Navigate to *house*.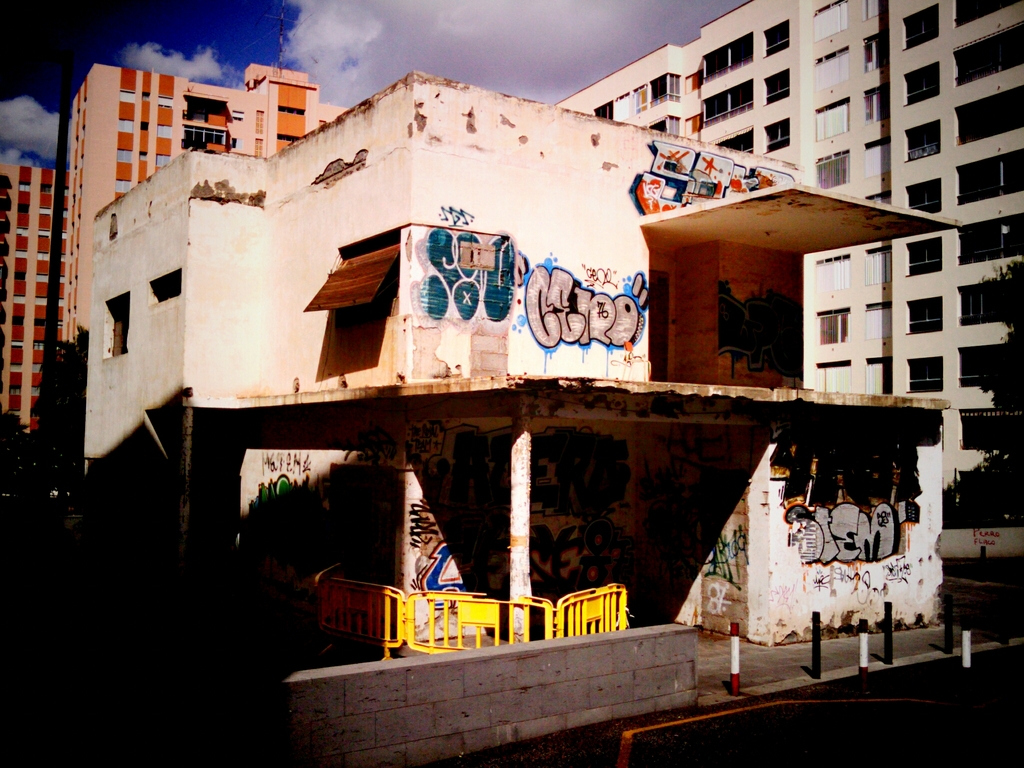
Navigation target: 0, 159, 59, 424.
